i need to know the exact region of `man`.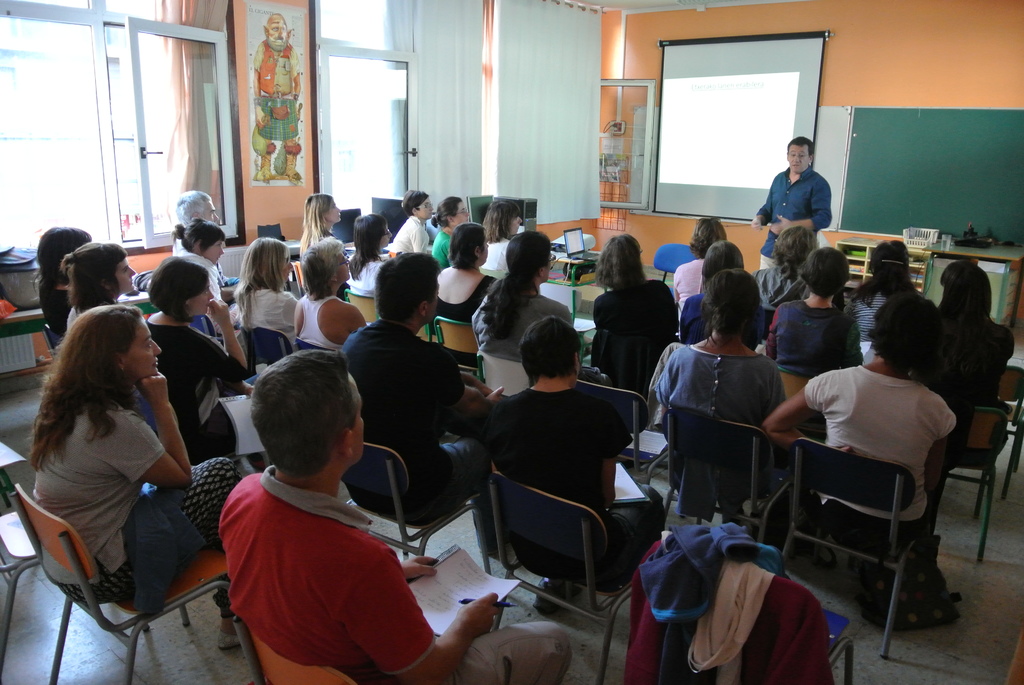
Region: 344,256,491,529.
